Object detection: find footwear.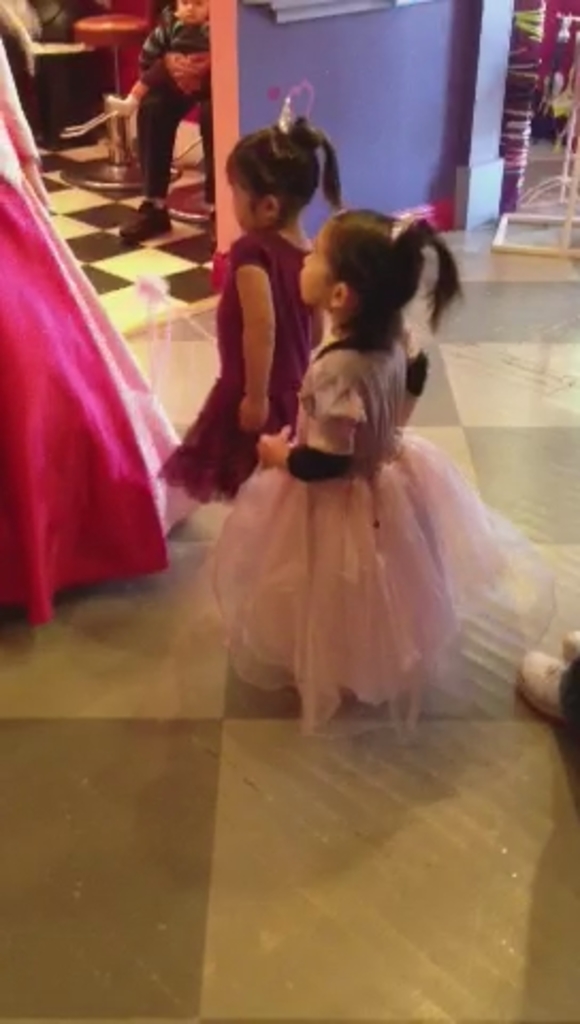
bbox=[117, 198, 175, 243].
